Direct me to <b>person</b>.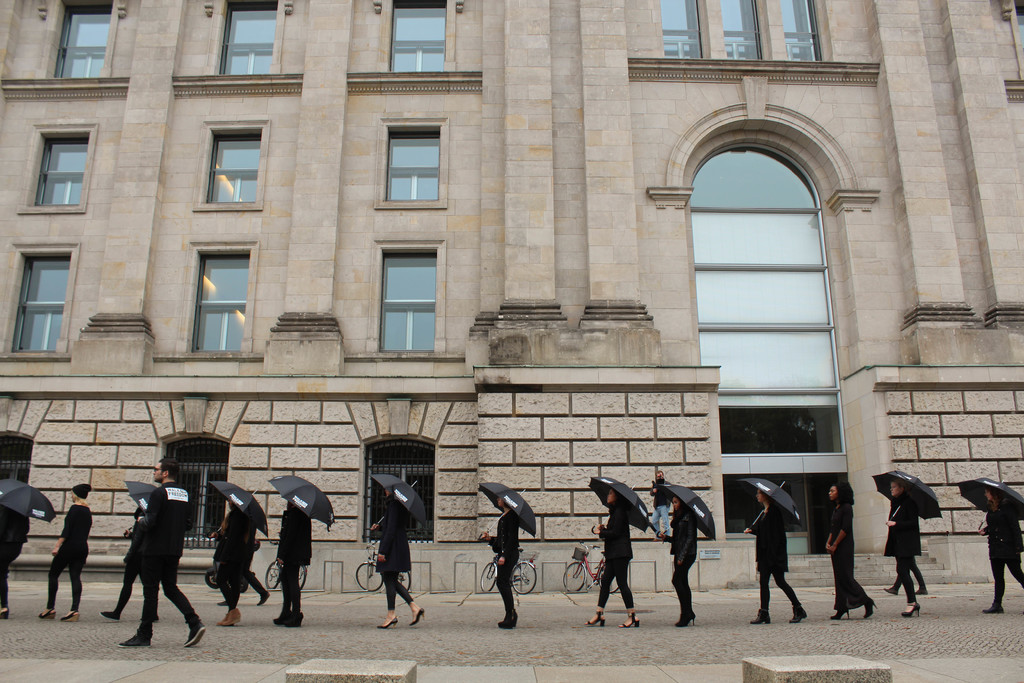
Direction: box=[374, 489, 425, 632].
